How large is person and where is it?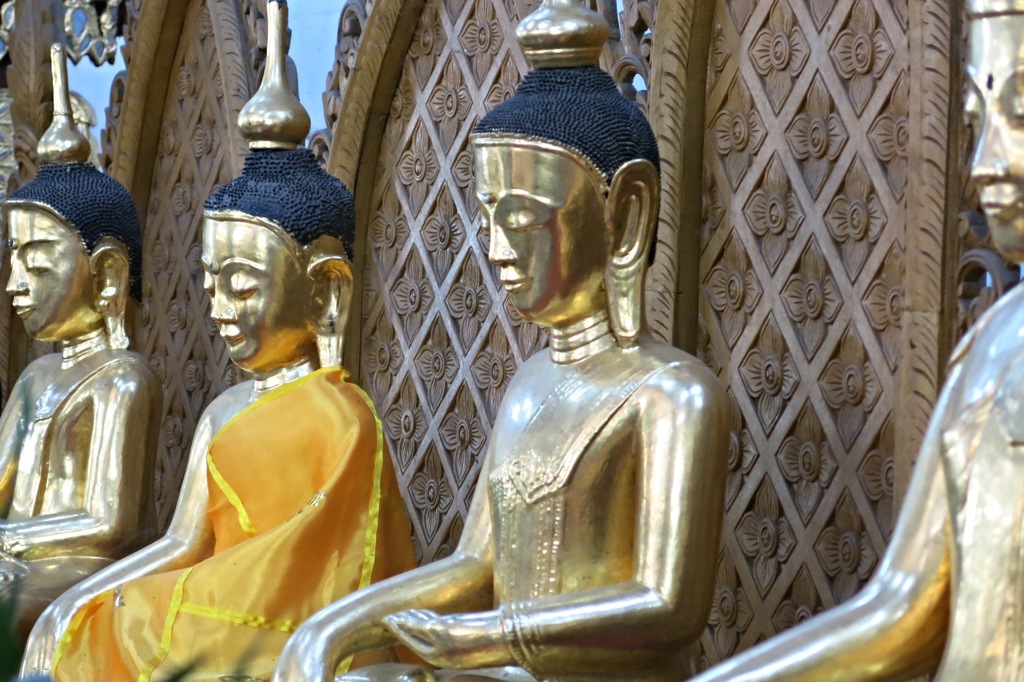
Bounding box: bbox=(270, 64, 729, 681).
